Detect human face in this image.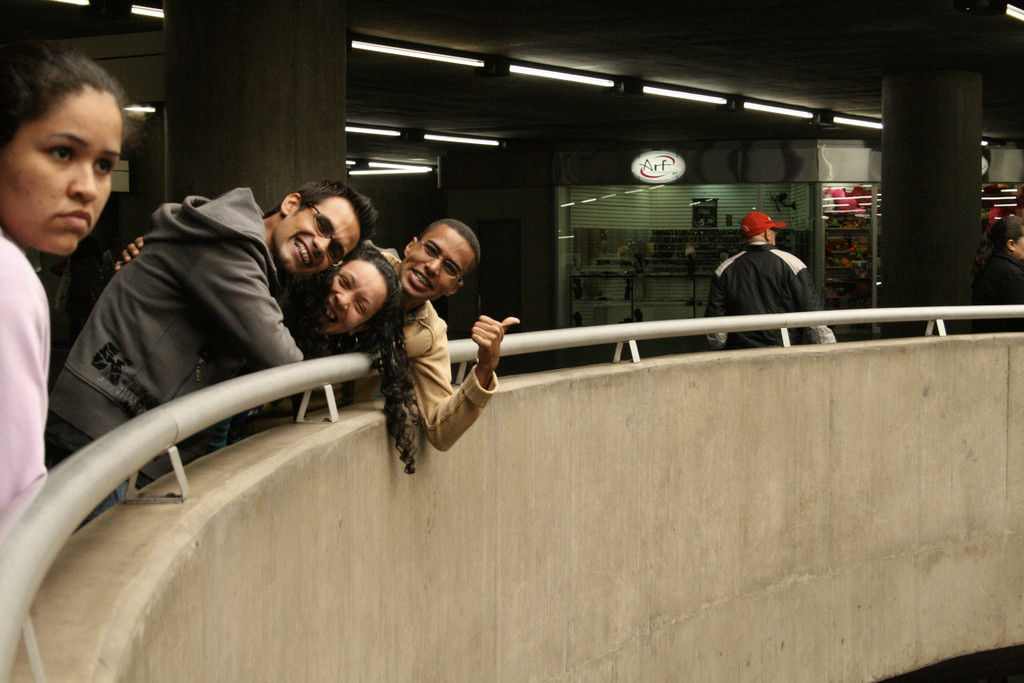
Detection: (x1=771, y1=228, x2=778, y2=245).
